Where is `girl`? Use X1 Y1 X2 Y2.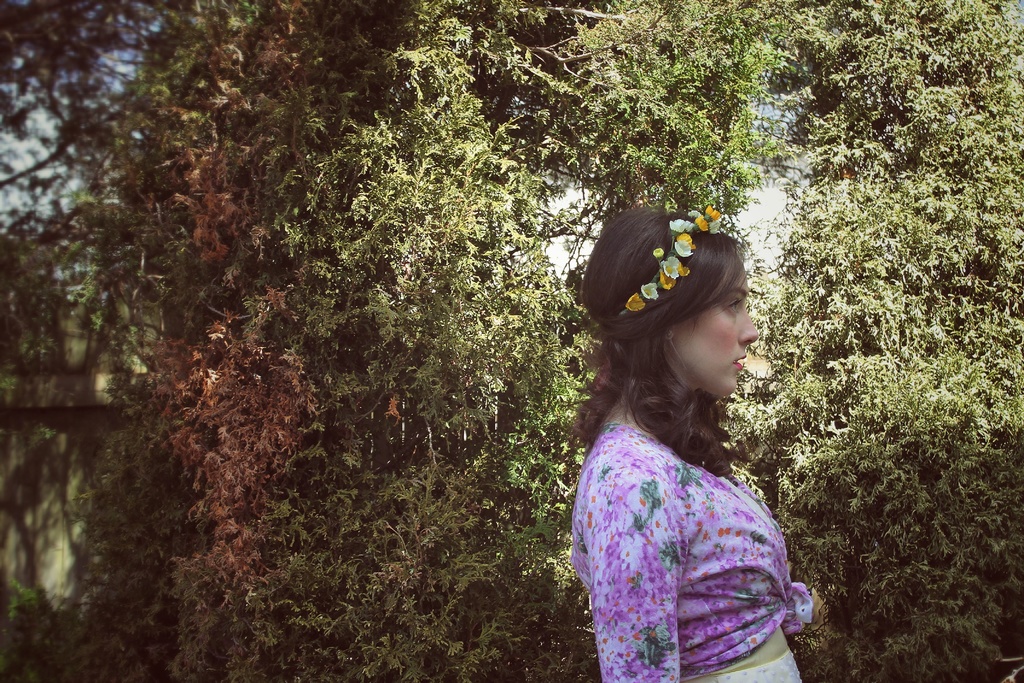
569 208 813 682.
